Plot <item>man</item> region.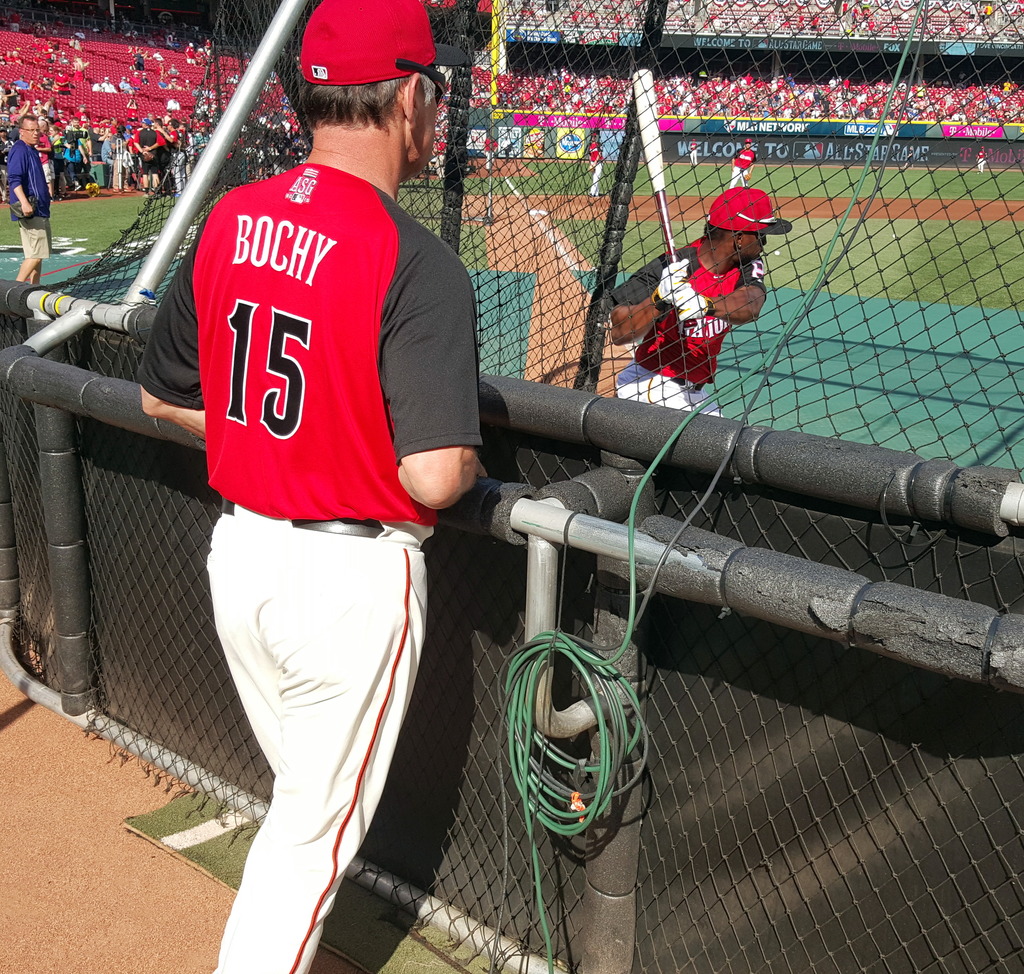
Plotted at 195/120/213/157.
